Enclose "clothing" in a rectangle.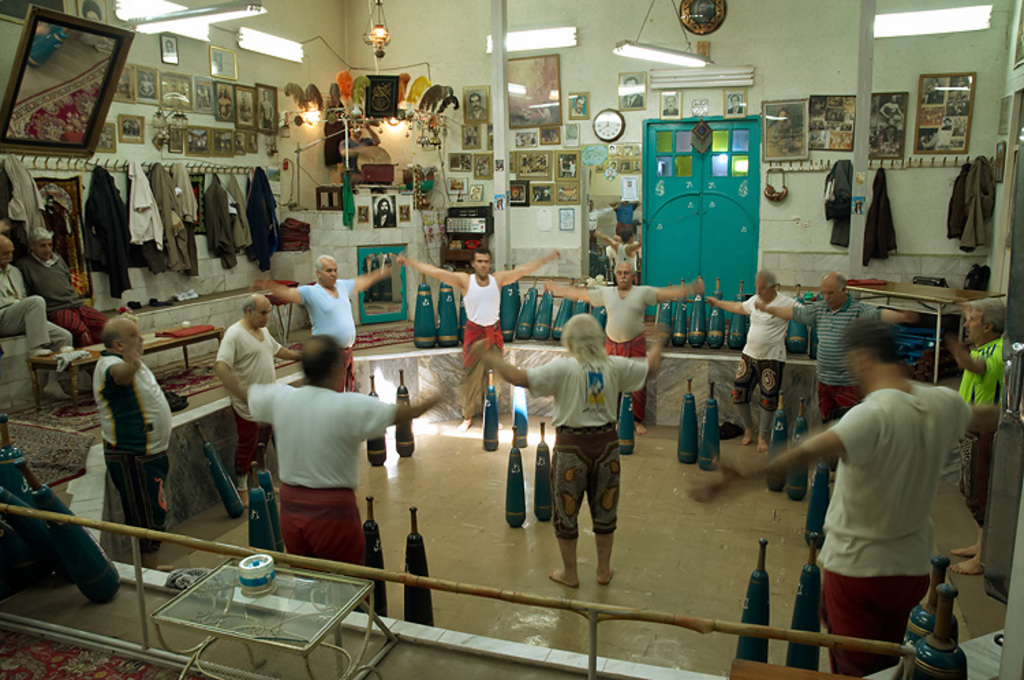
select_region(724, 104, 743, 113).
